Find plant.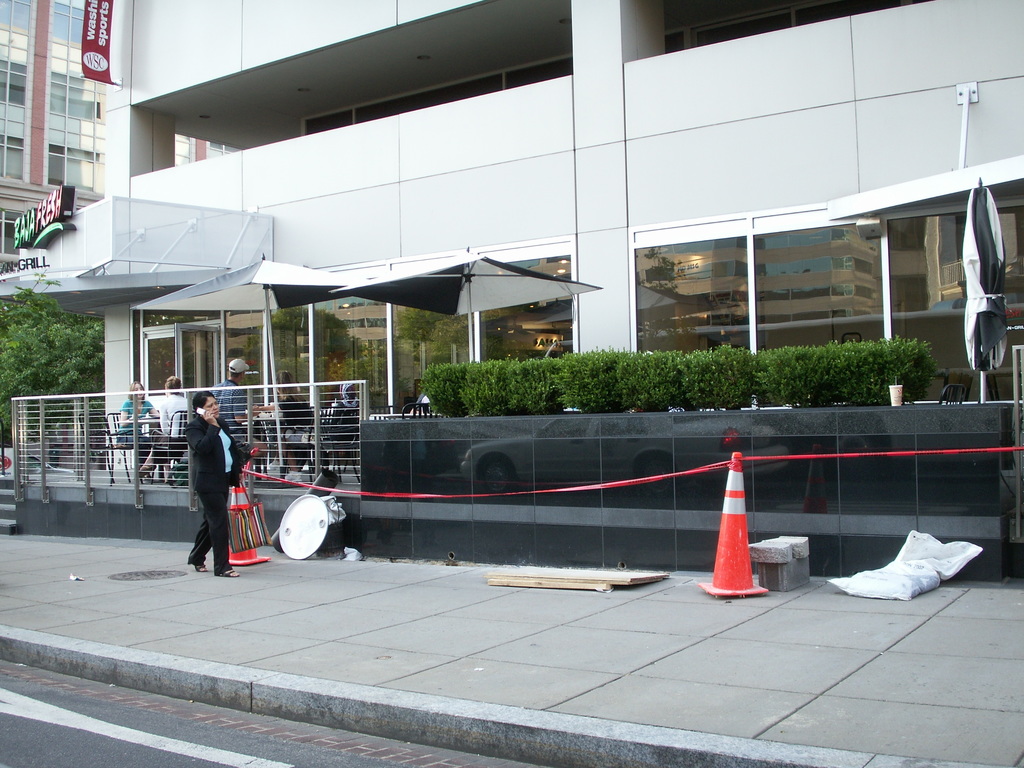
504:348:567:410.
